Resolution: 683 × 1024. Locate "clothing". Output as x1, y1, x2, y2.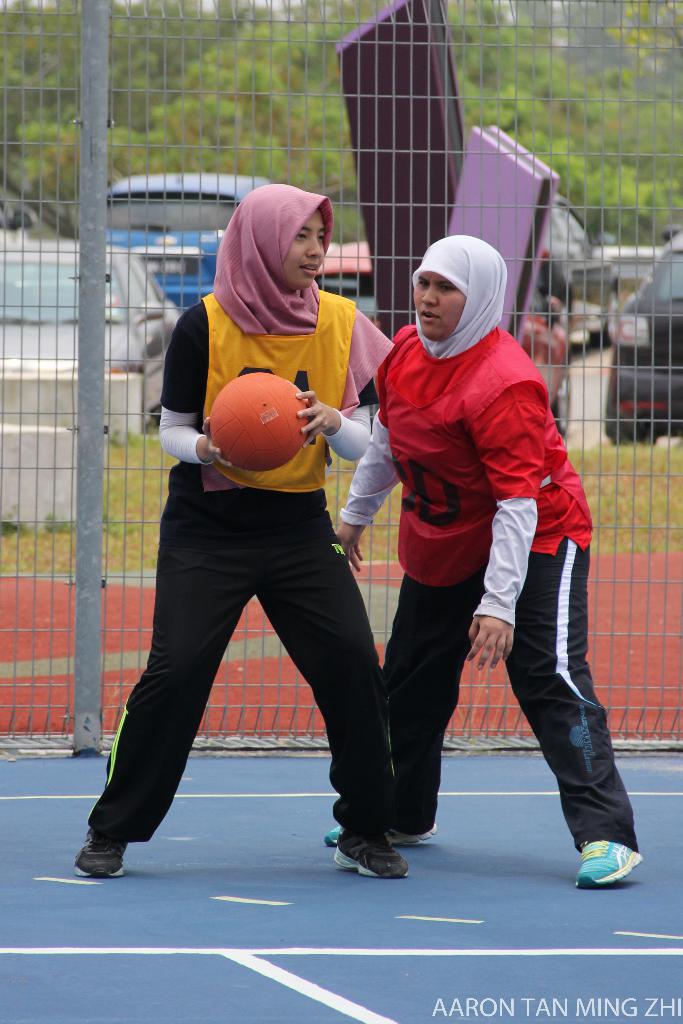
79, 281, 410, 848.
